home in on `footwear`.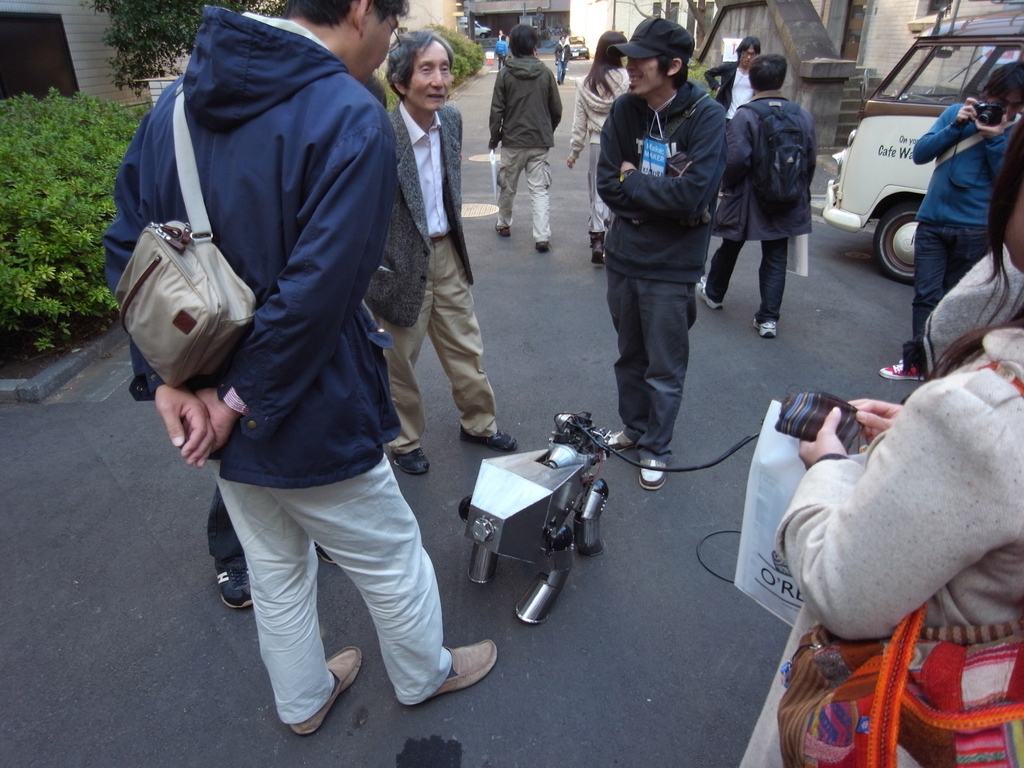
Homed in at x1=587 y1=233 x2=604 y2=268.
